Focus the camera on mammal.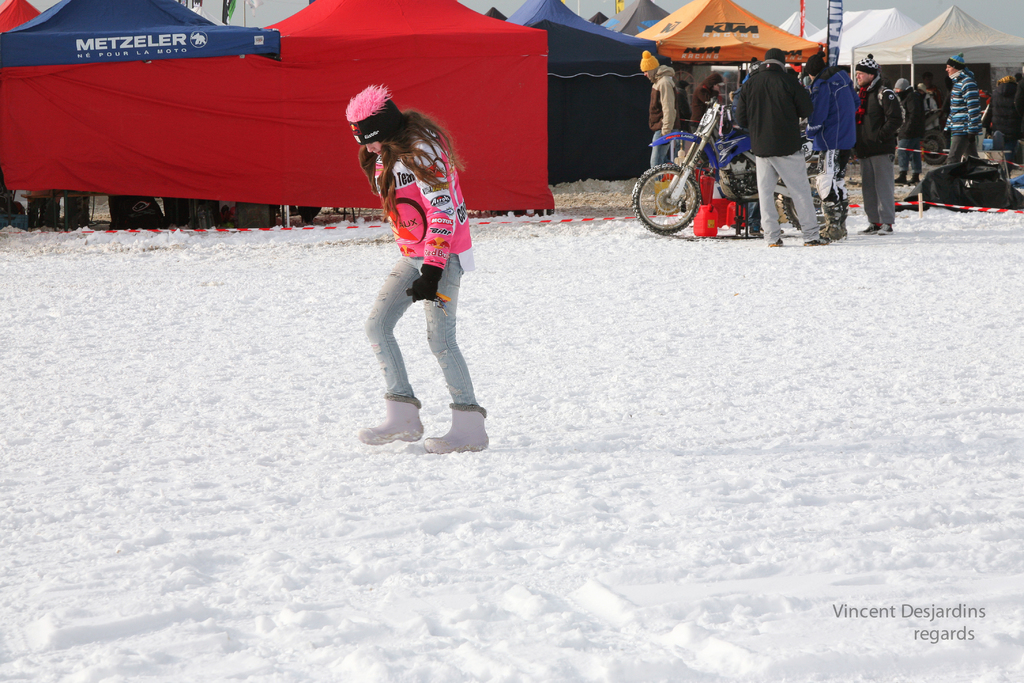
Focus region: [331, 72, 492, 439].
